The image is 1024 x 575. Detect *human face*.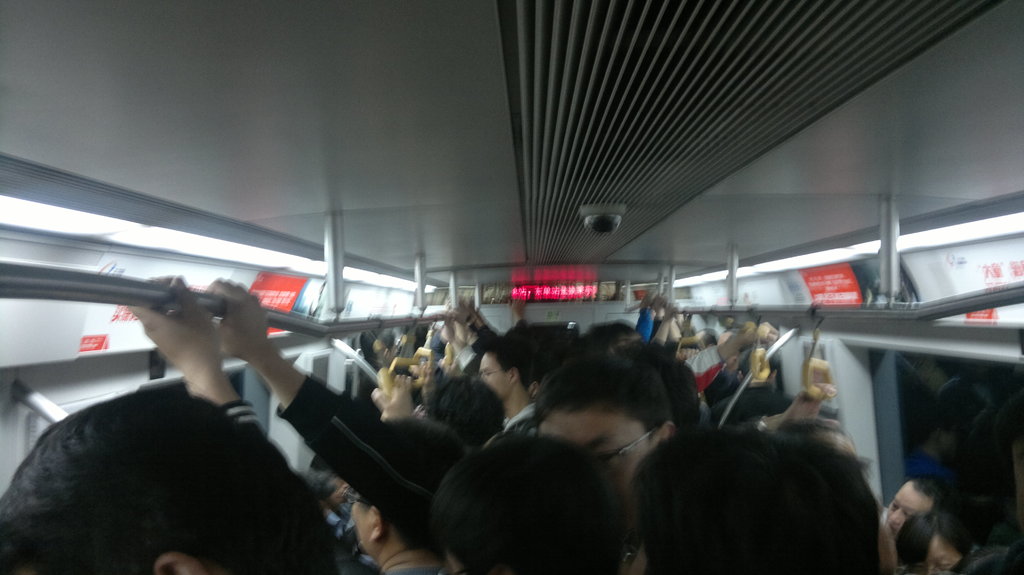
Detection: box(344, 494, 376, 553).
